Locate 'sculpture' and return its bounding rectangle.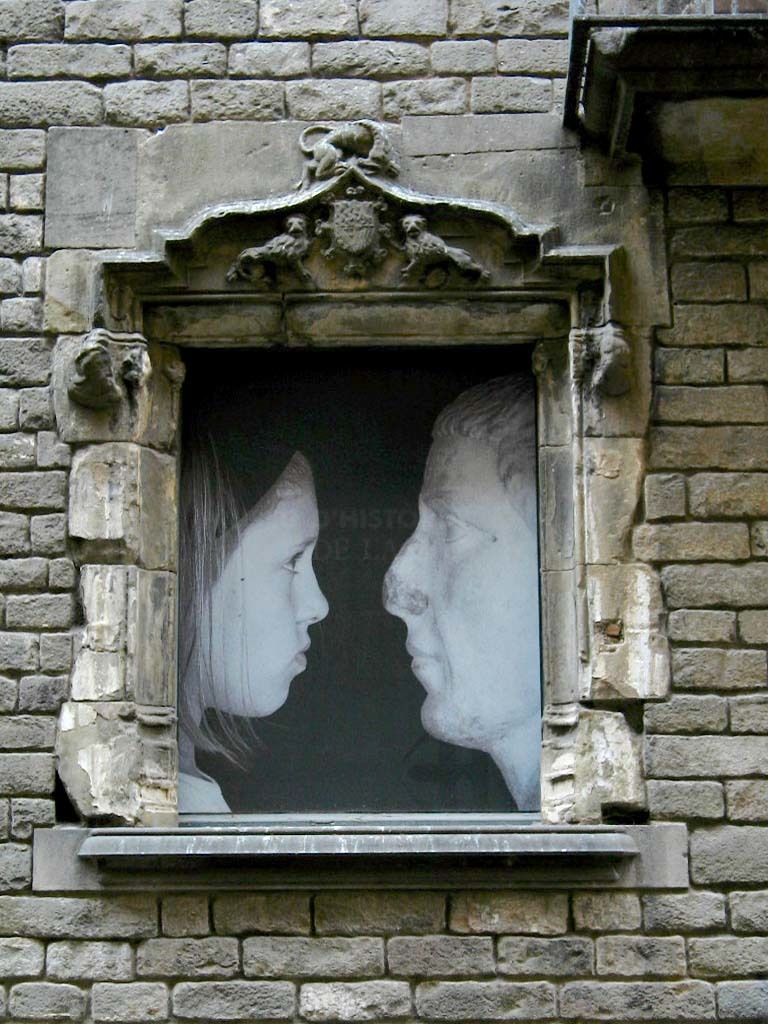
284 119 396 190.
